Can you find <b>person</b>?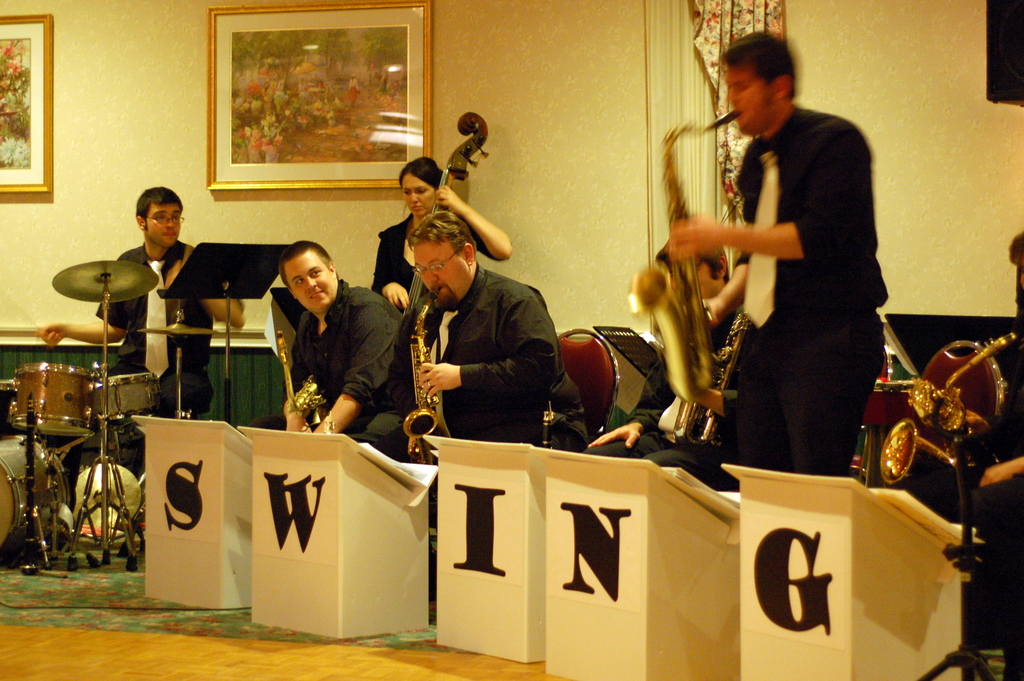
Yes, bounding box: bbox=(370, 156, 515, 315).
